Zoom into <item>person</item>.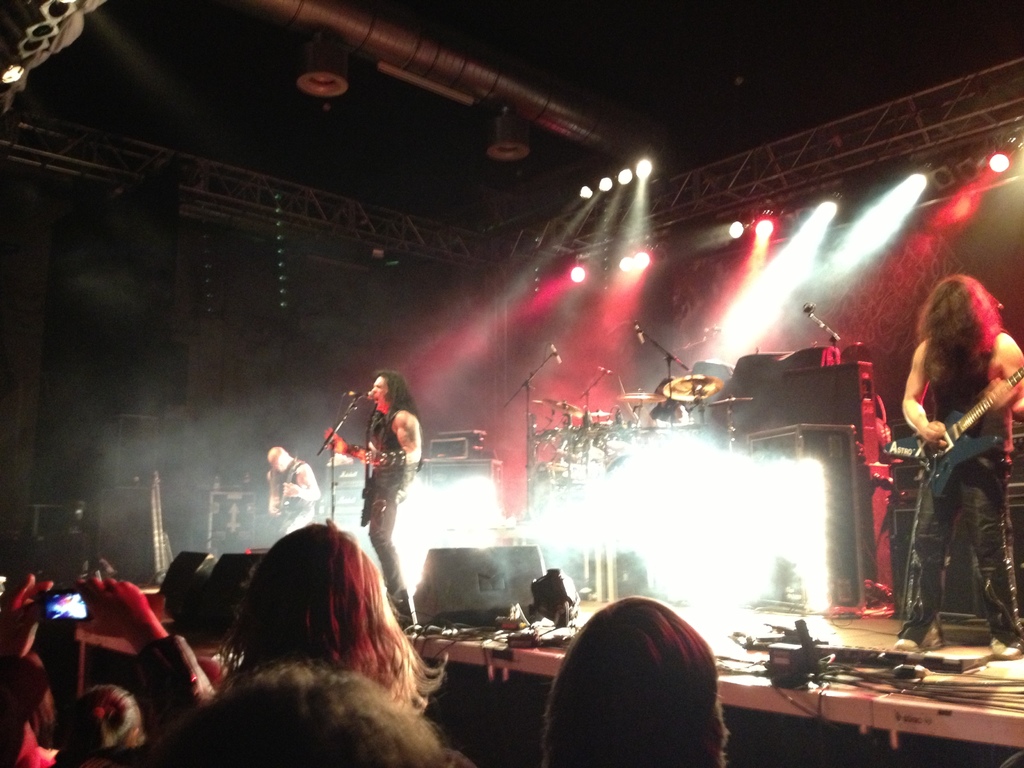
Zoom target: bbox=[266, 444, 316, 534].
